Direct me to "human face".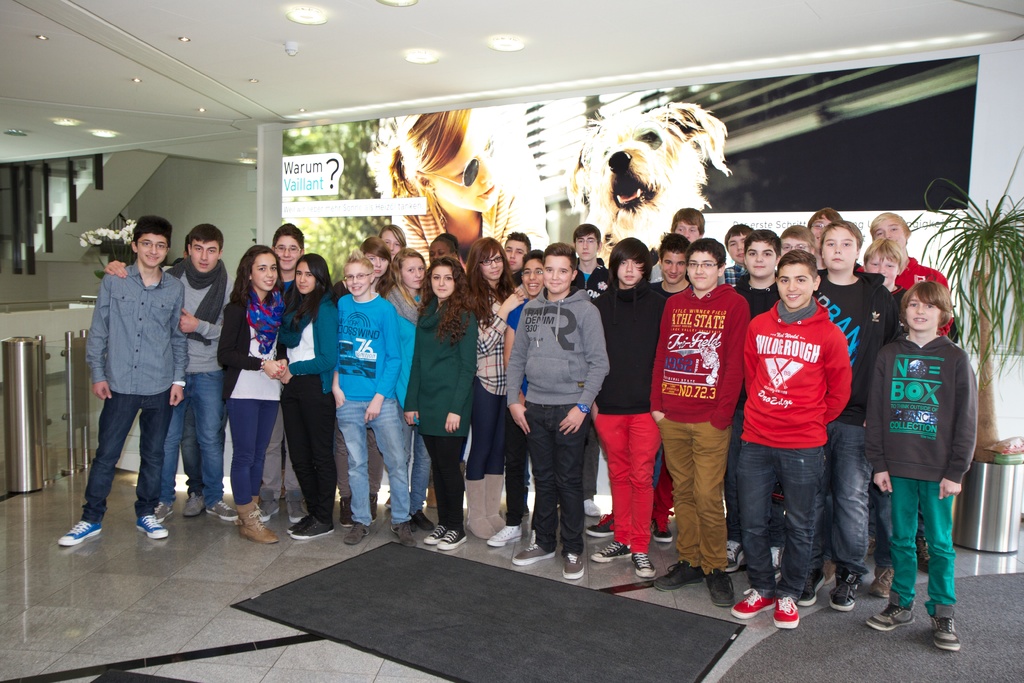
Direction: locate(620, 252, 641, 281).
